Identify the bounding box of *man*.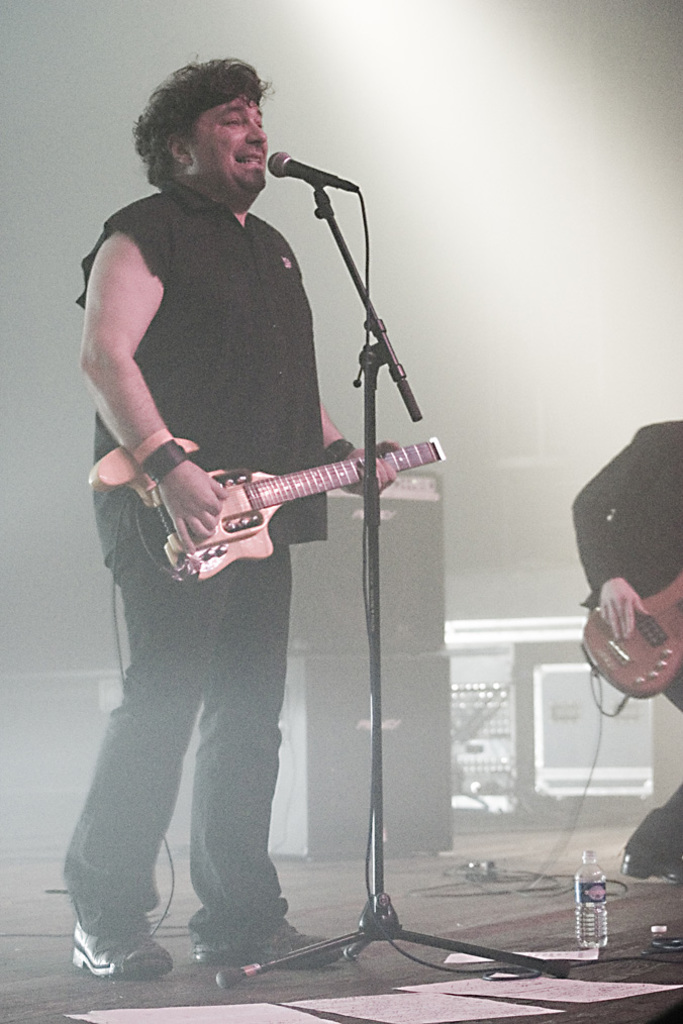
[left=571, top=423, right=682, bottom=881].
